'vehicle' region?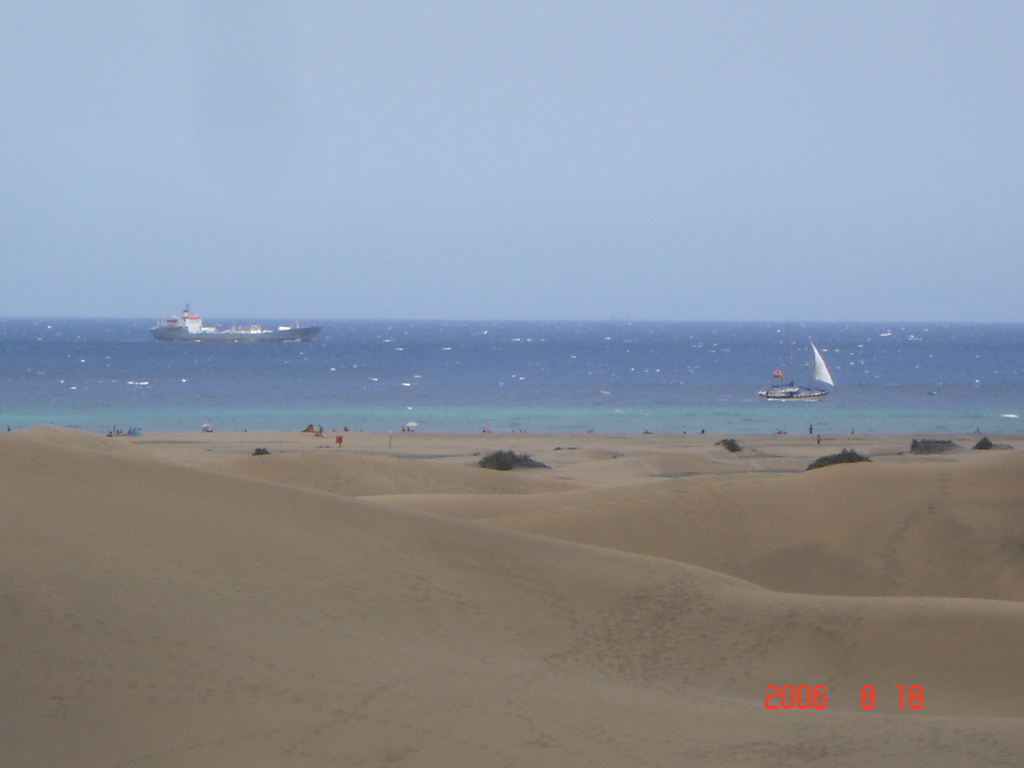
{"left": 762, "top": 382, "right": 826, "bottom": 405}
